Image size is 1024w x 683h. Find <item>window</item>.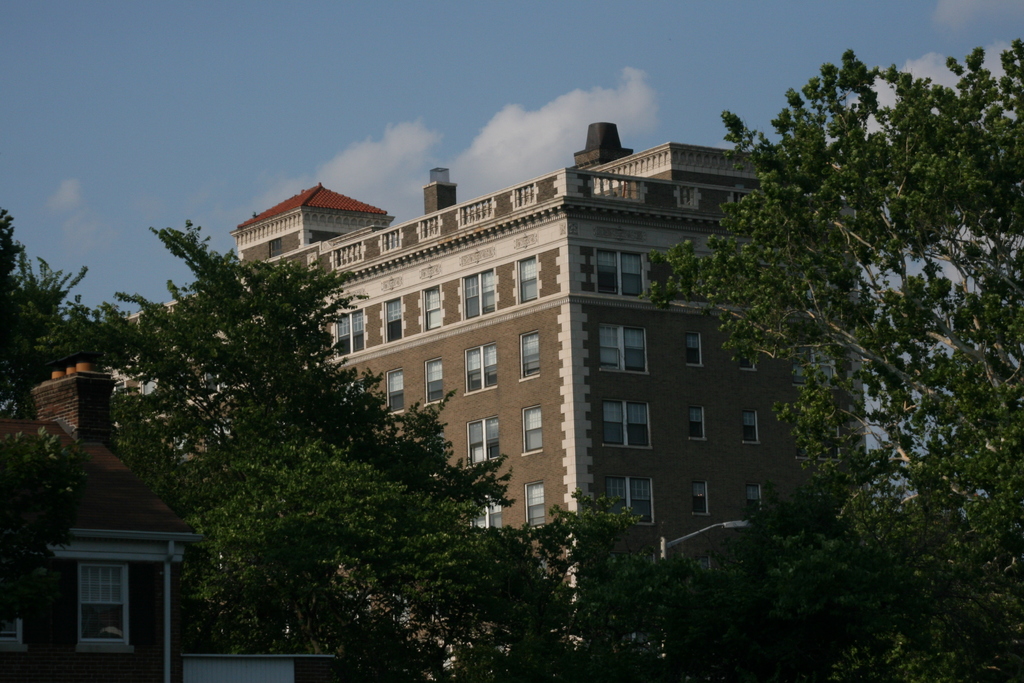
[694, 482, 710, 517].
